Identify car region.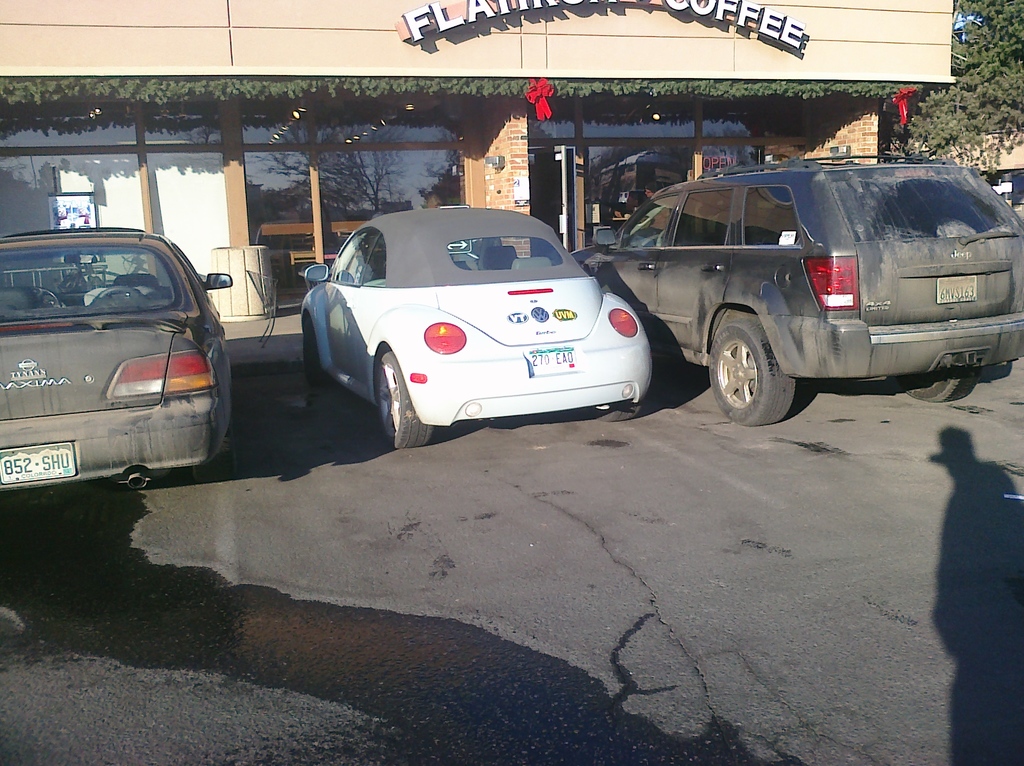
Region: rect(569, 148, 1023, 428).
